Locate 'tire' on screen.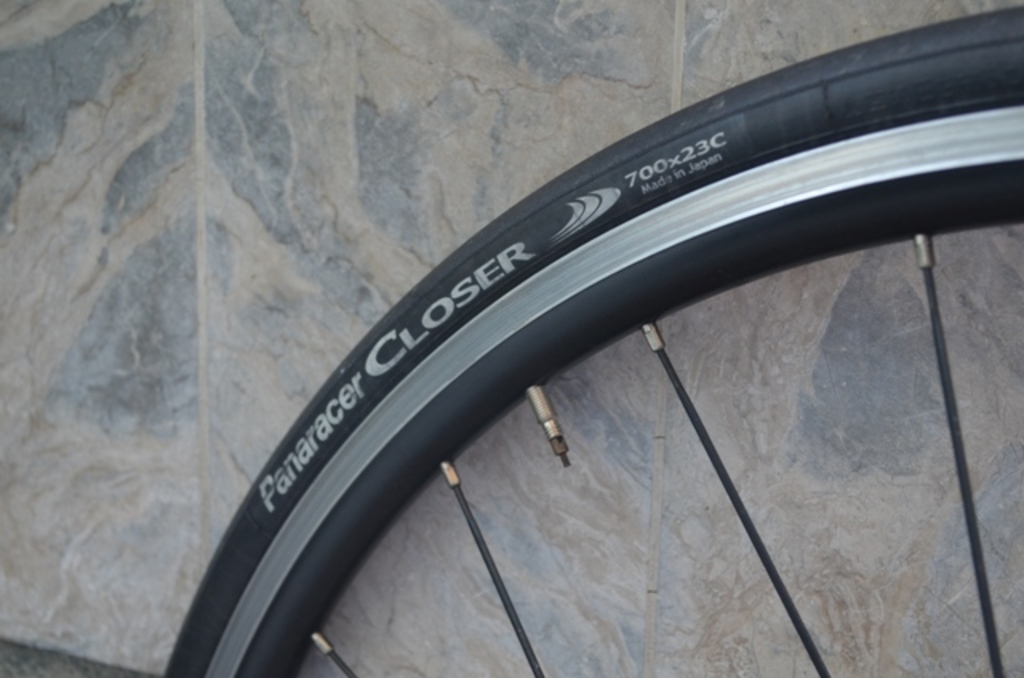
On screen at BBox(162, 5, 1022, 676).
